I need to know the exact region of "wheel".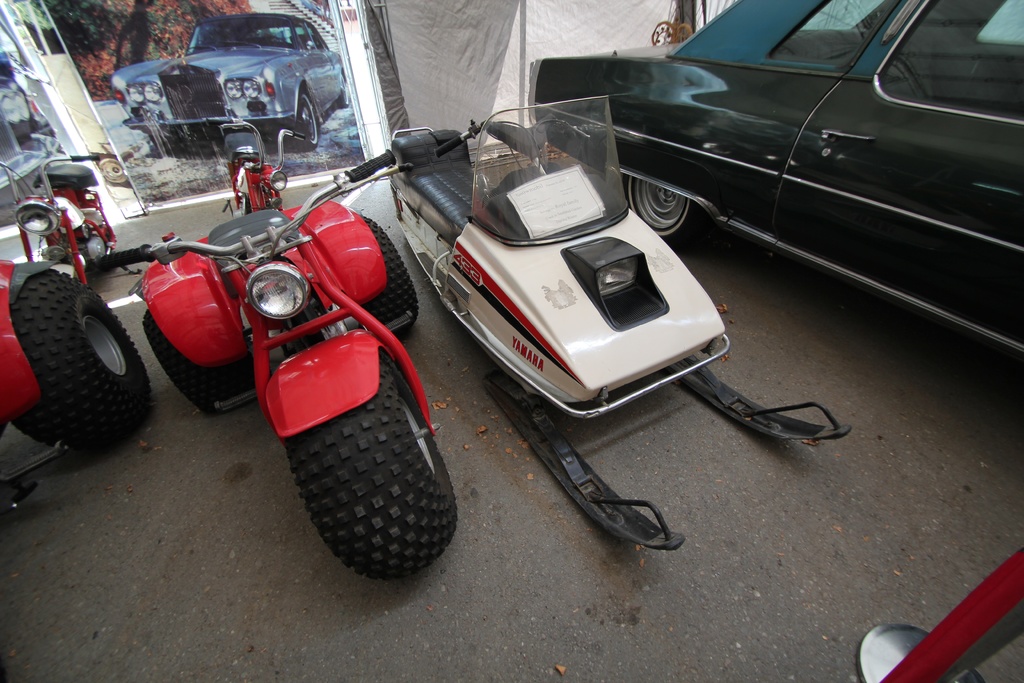
Region: box(624, 173, 707, 254).
